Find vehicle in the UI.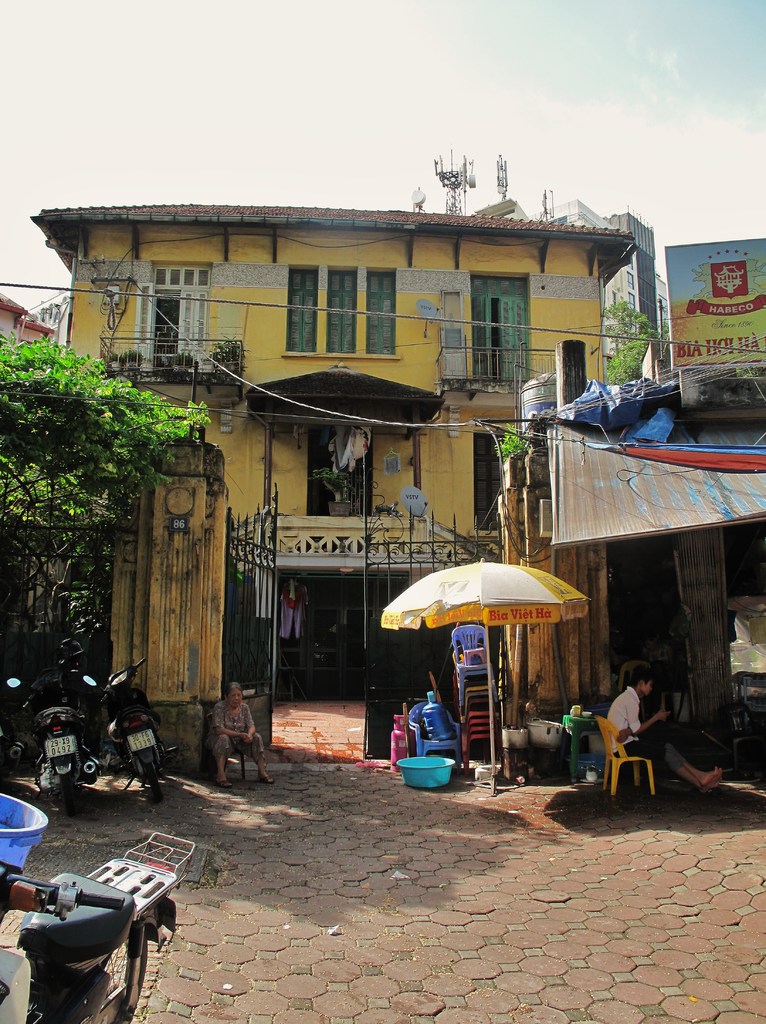
UI element at 0/665/97/810.
